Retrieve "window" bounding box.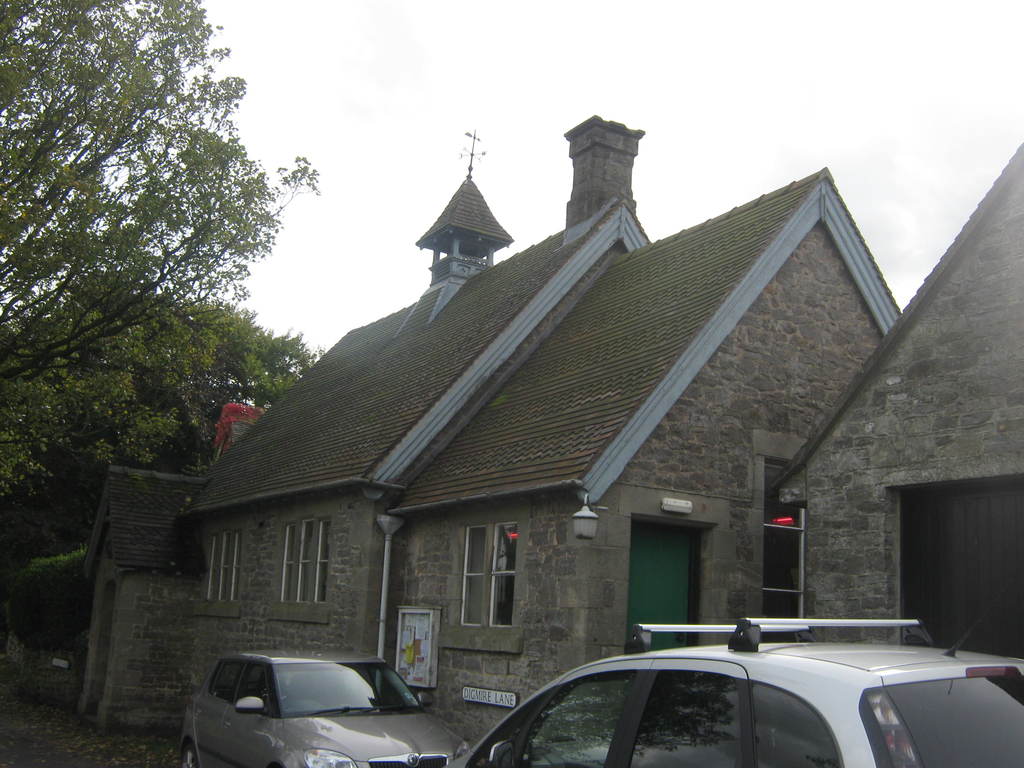
Bounding box: (left=207, top=665, right=244, bottom=701).
